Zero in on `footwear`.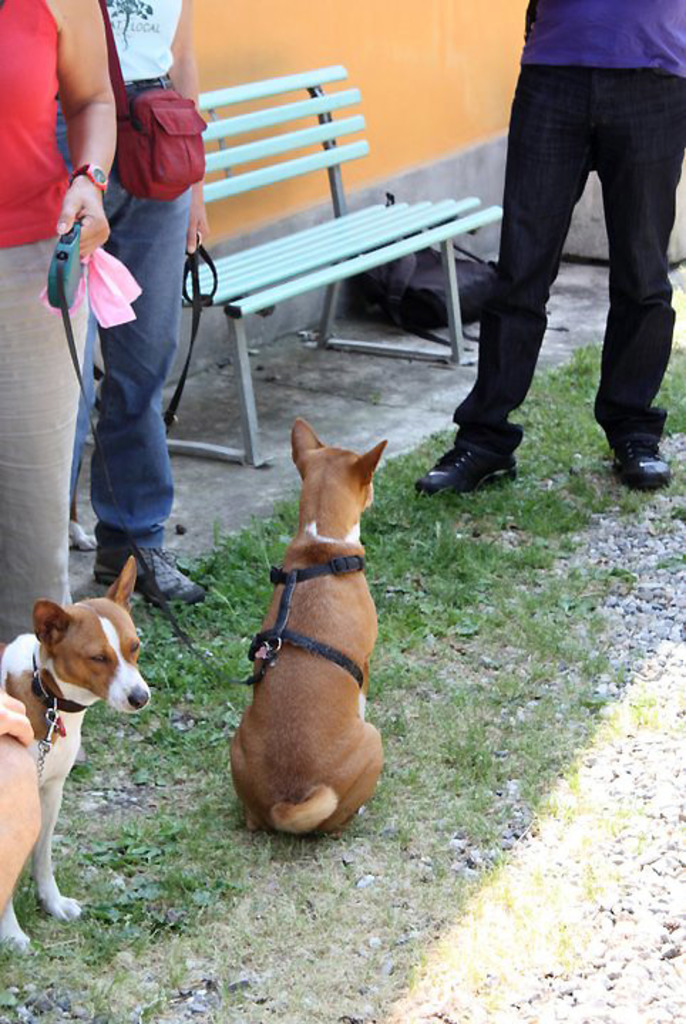
Zeroed in: (x1=612, y1=439, x2=676, y2=488).
